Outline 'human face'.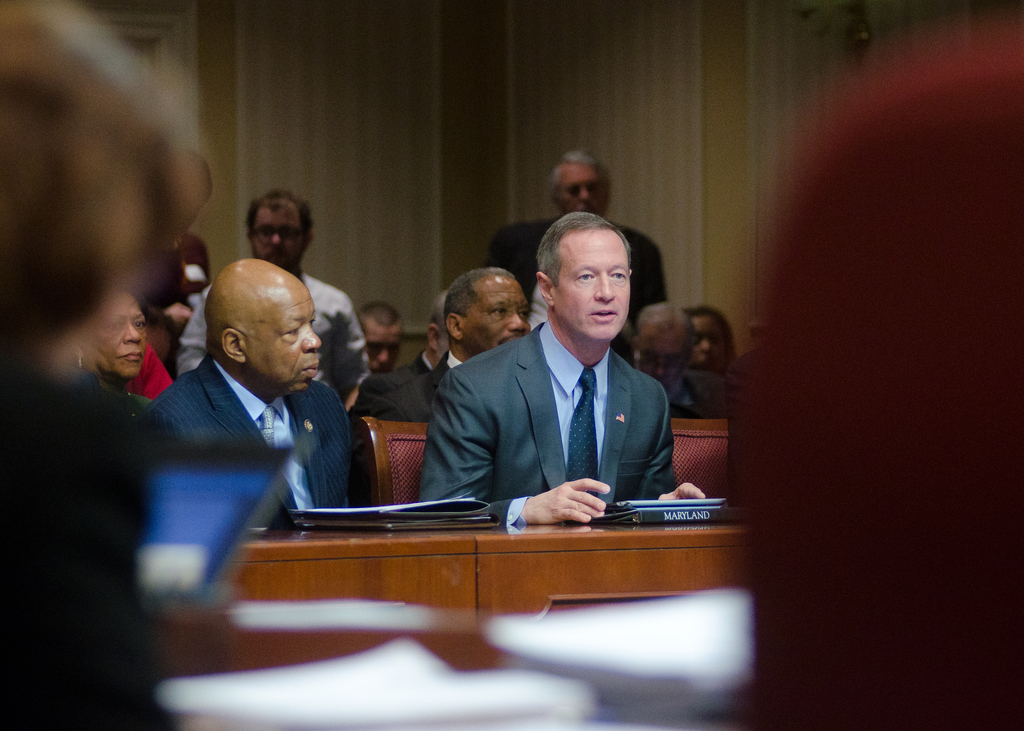
Outline: <region>466, 278, 536, 349</region>.
